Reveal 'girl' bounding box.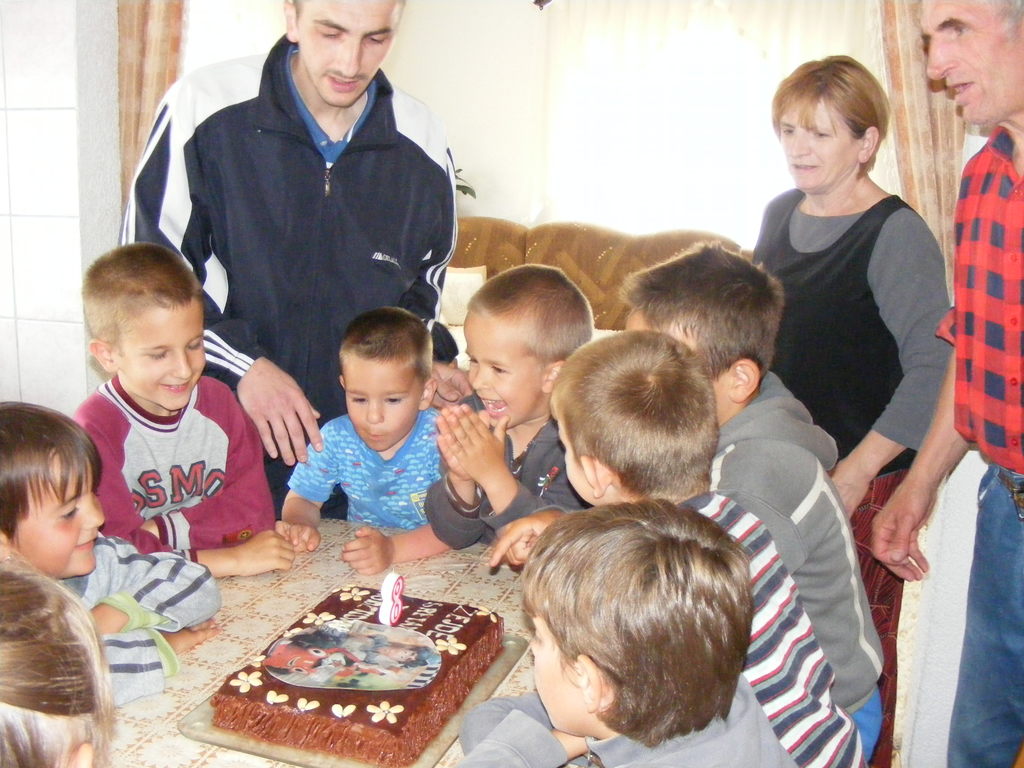
Revealed: bbox=[0, 547, 113, 767].
